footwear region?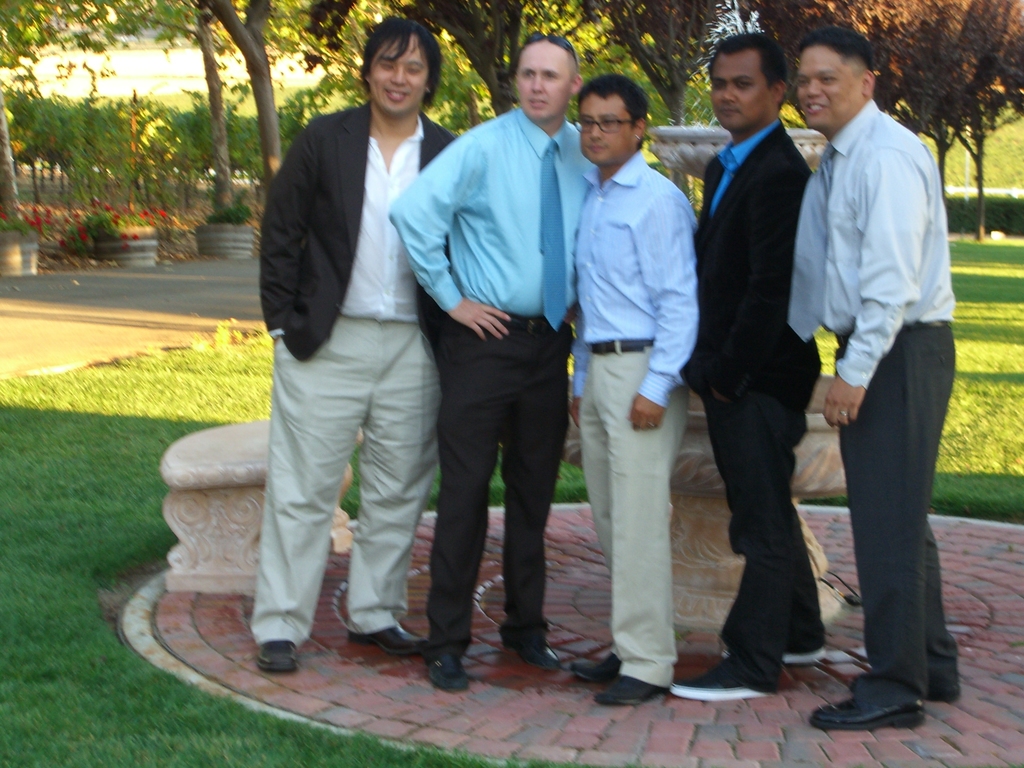
Rect(427, 648, 468, 696)
